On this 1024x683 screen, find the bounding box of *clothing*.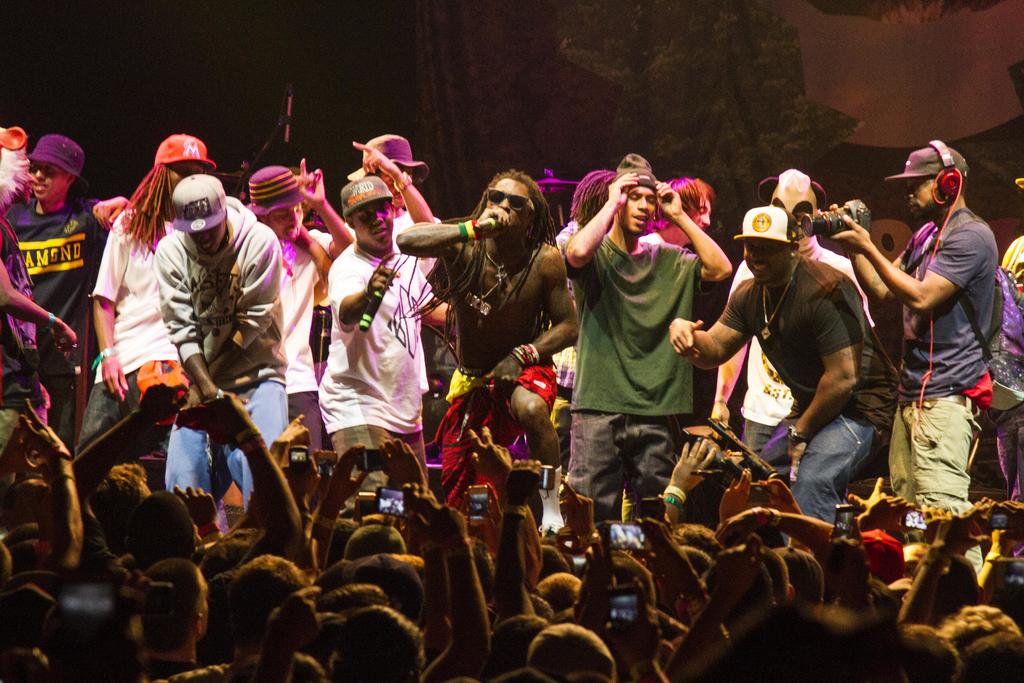
Bounding box: rect(251, 227, 358, 490).
